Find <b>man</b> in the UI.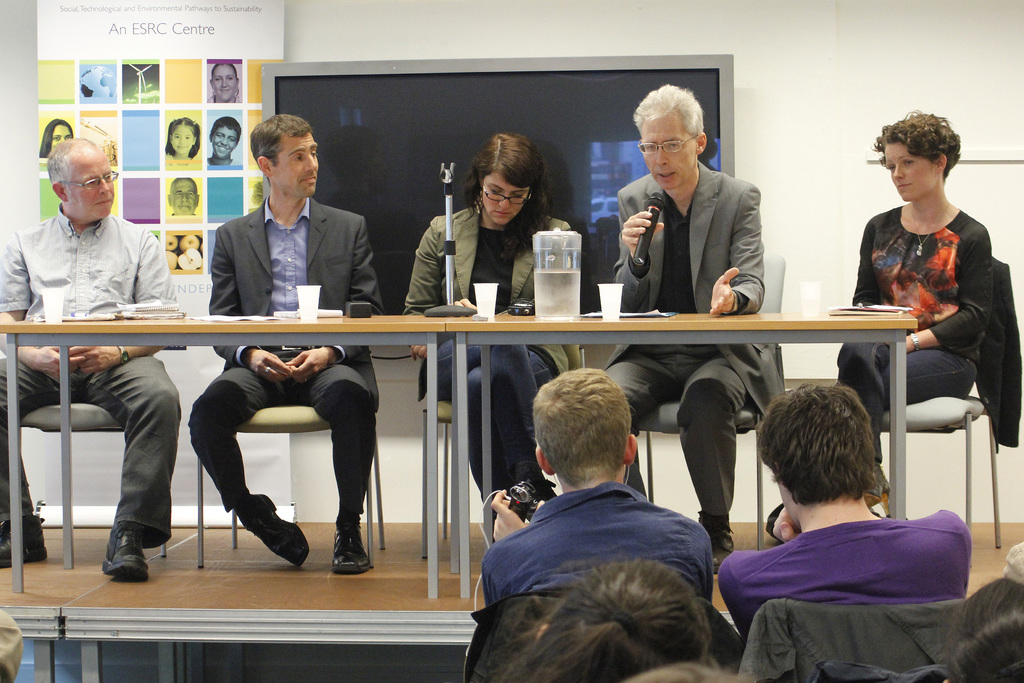
UI element at left=206, top=120, right=241, bottom=167.
